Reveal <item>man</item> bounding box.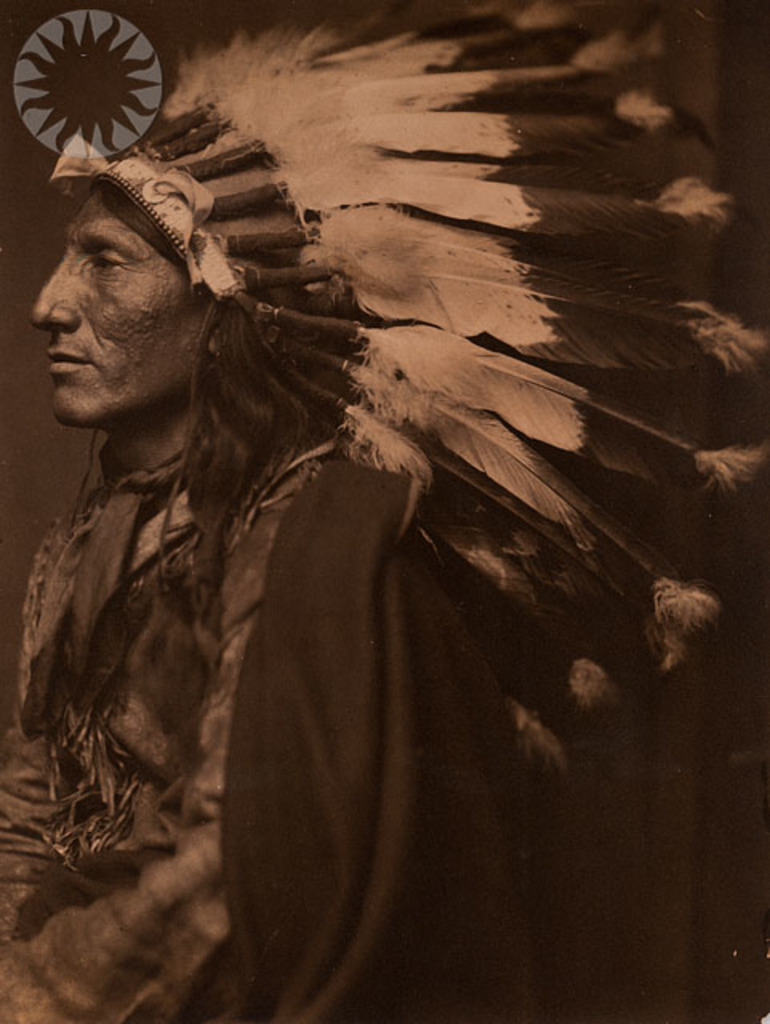
Revealed: box(0, 14, 765, 1022).
